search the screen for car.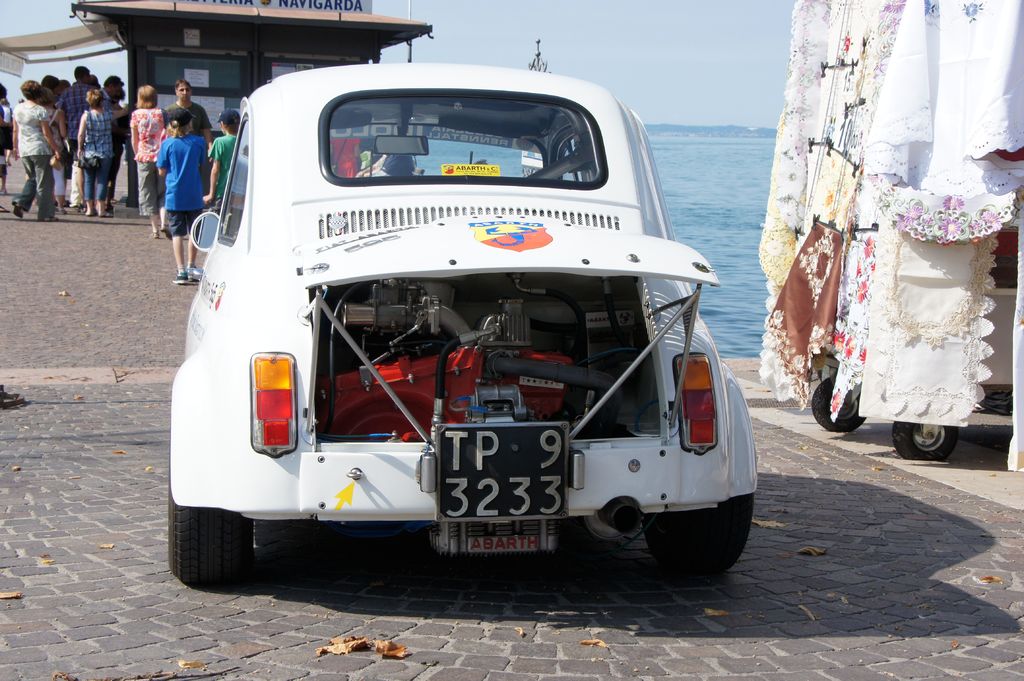
Found at 168:62:757:587.
